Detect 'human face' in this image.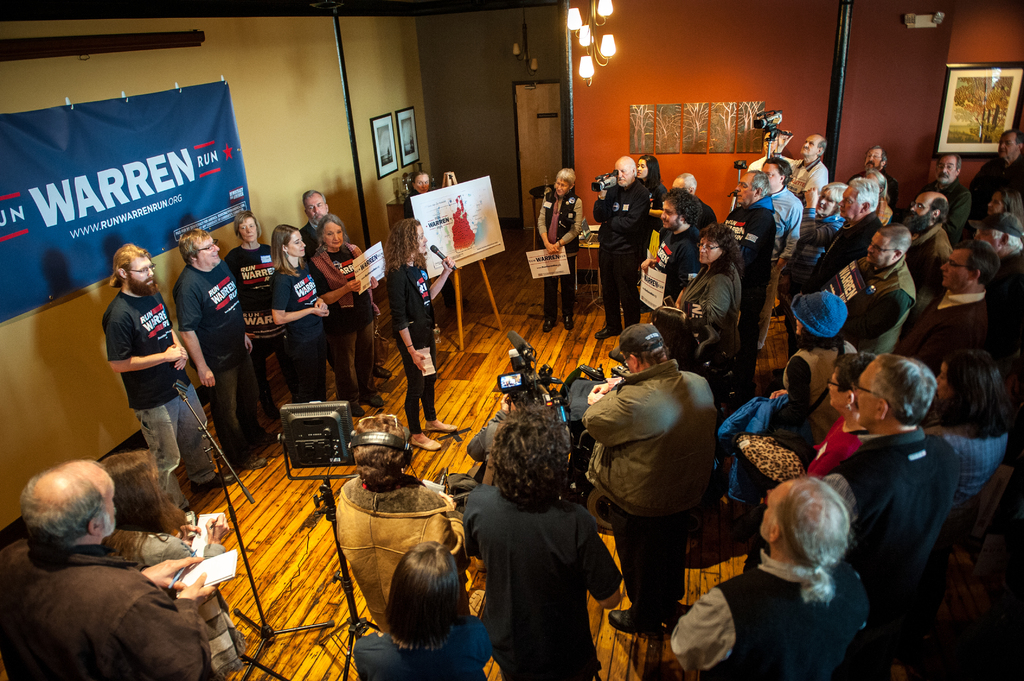
Detection: 863/150/884/171.
